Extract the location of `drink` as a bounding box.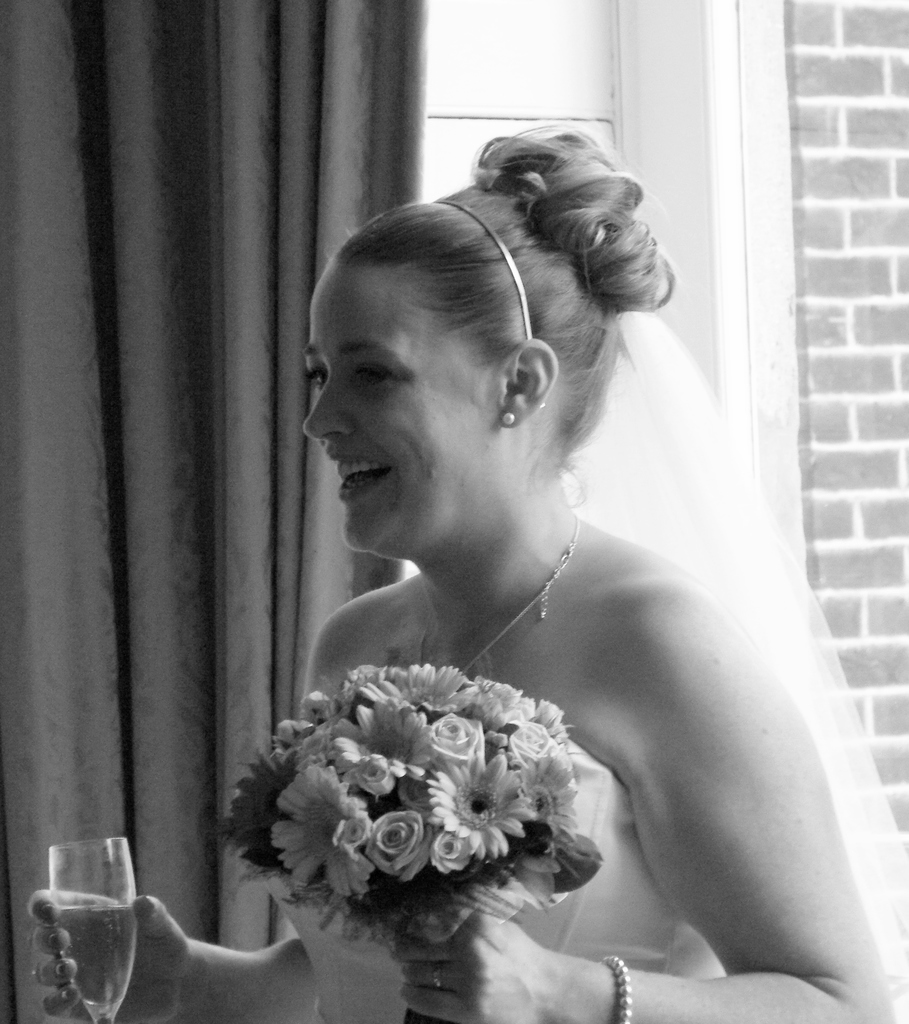
<region>48, 908, 132, 1023</region>.
